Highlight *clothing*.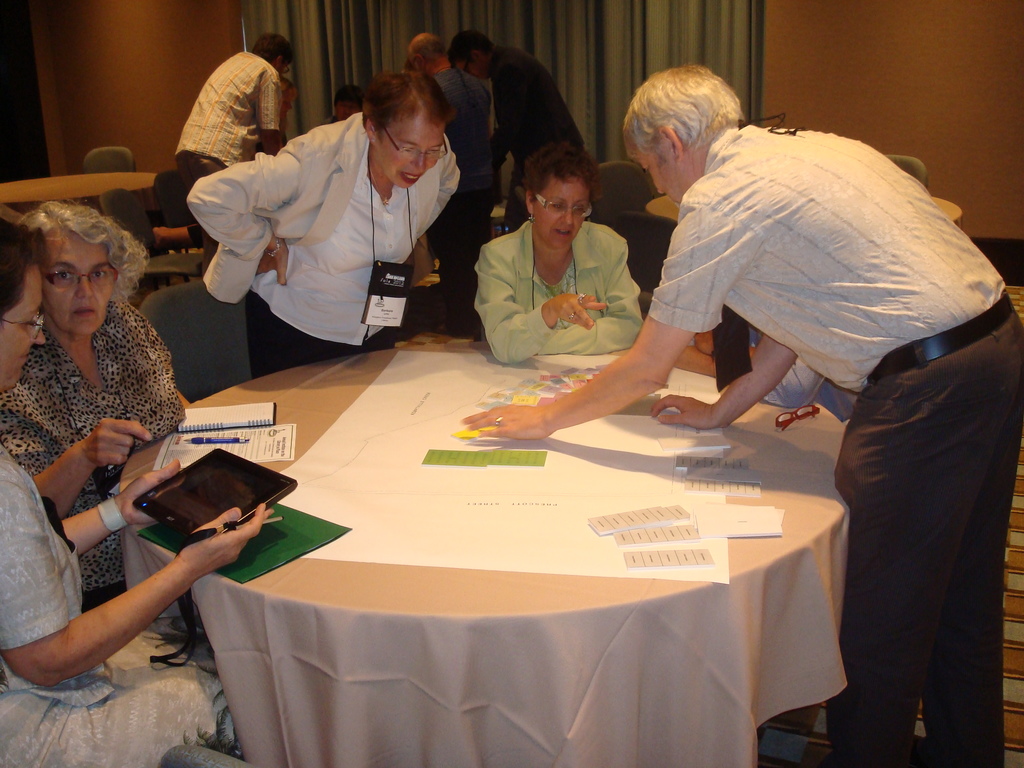
Highlighted region: [x1=486, y1=38, x2=575, y2=226].
